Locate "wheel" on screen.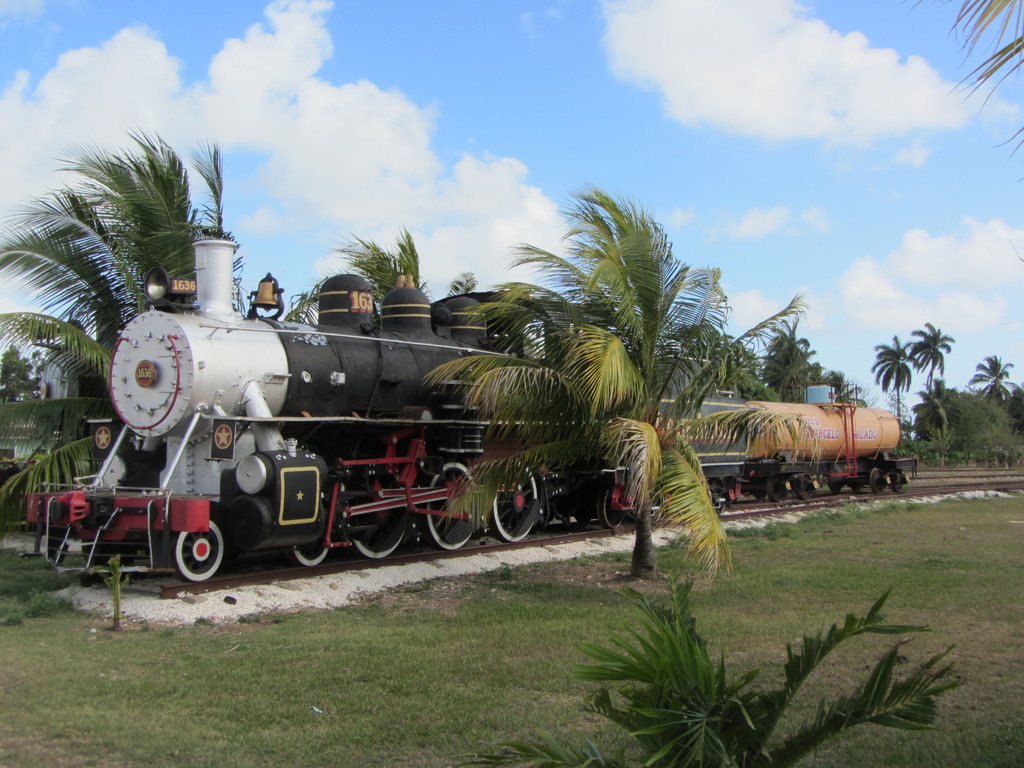
On screen at pyautogui.locateOnScreen(871, 471, 890, 499).
